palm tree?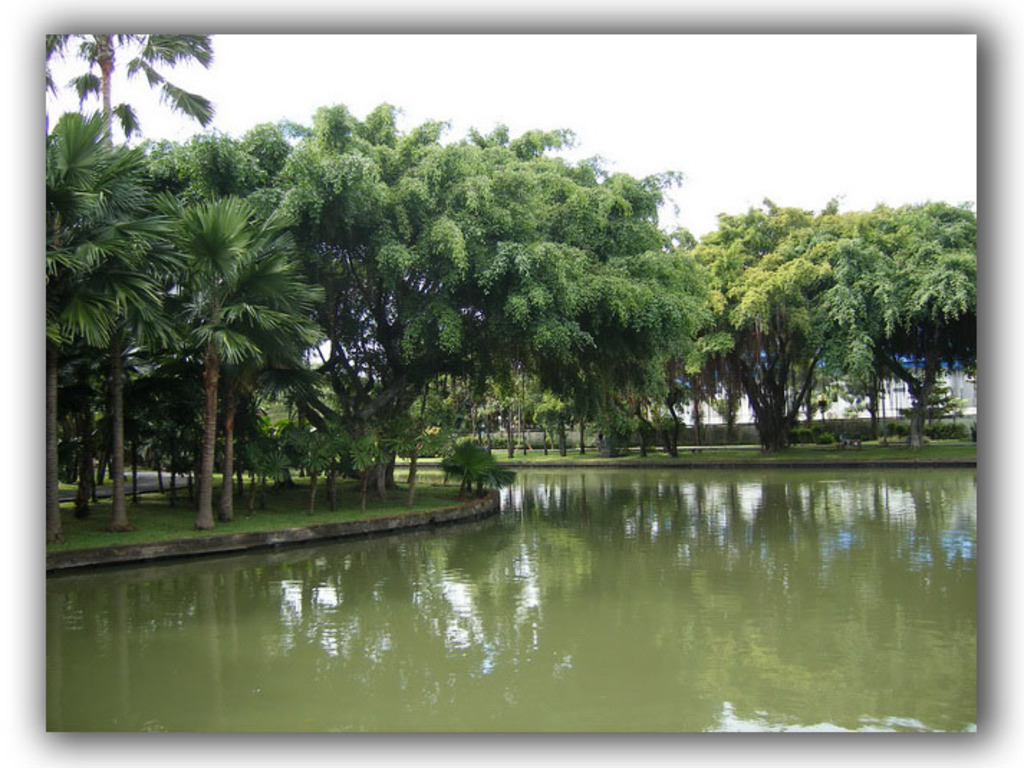
[x1=666, y1=228, x2=787, y2=408]
